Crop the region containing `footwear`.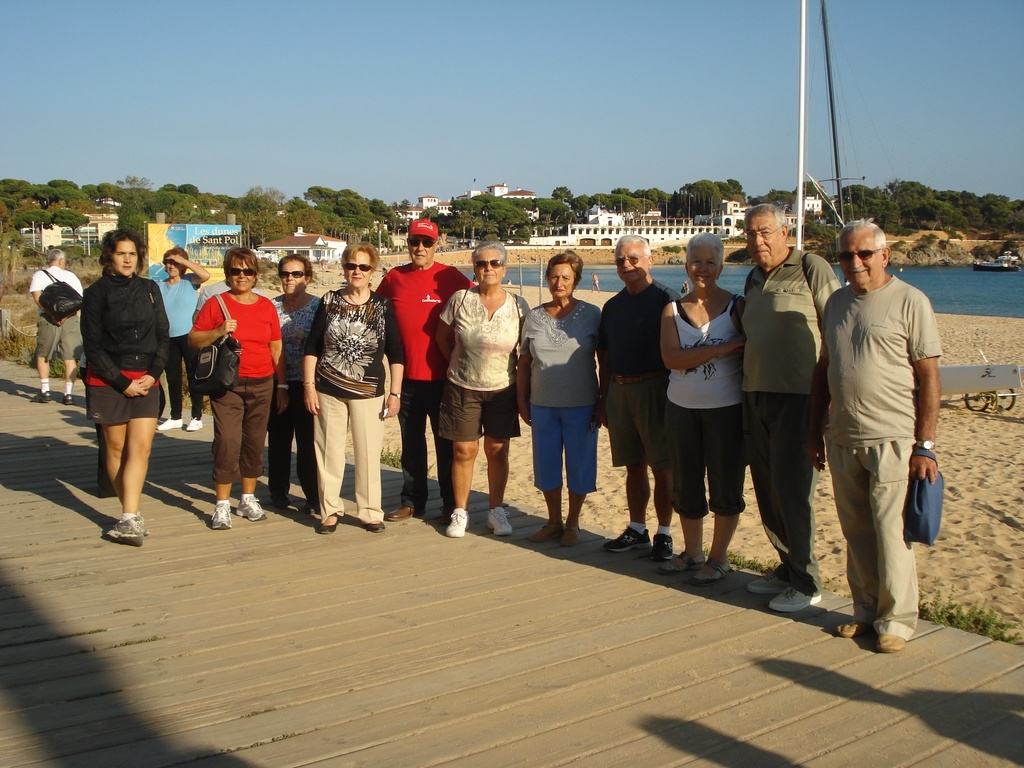
Crop region: (238,498,274,524).
